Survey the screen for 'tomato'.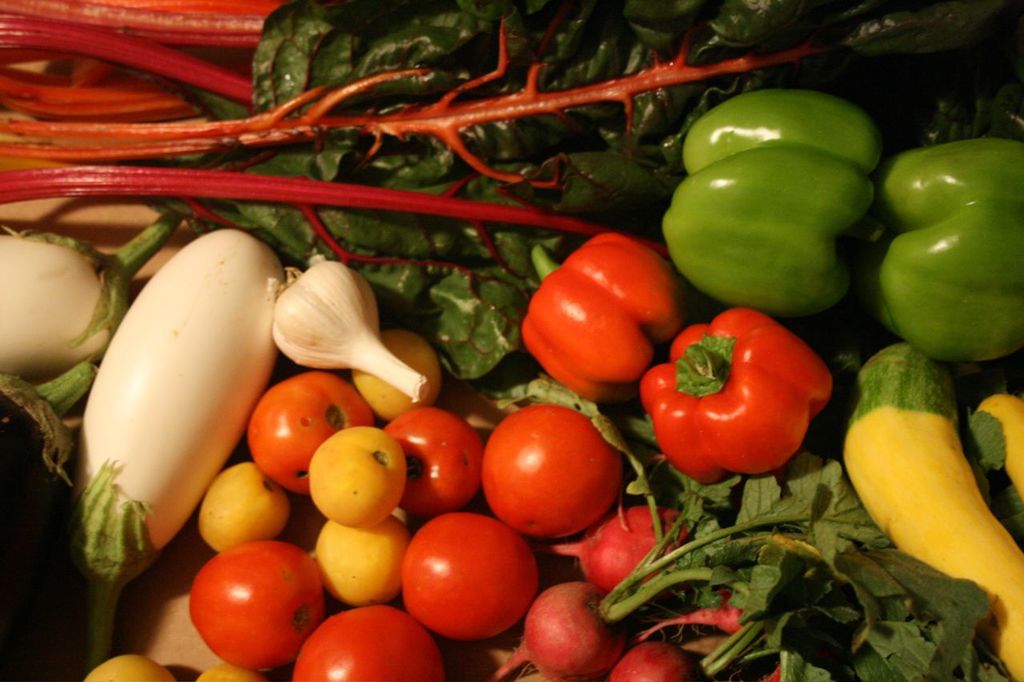
Survey found: [x1=310, y1=427, x2=404, y2=524].
